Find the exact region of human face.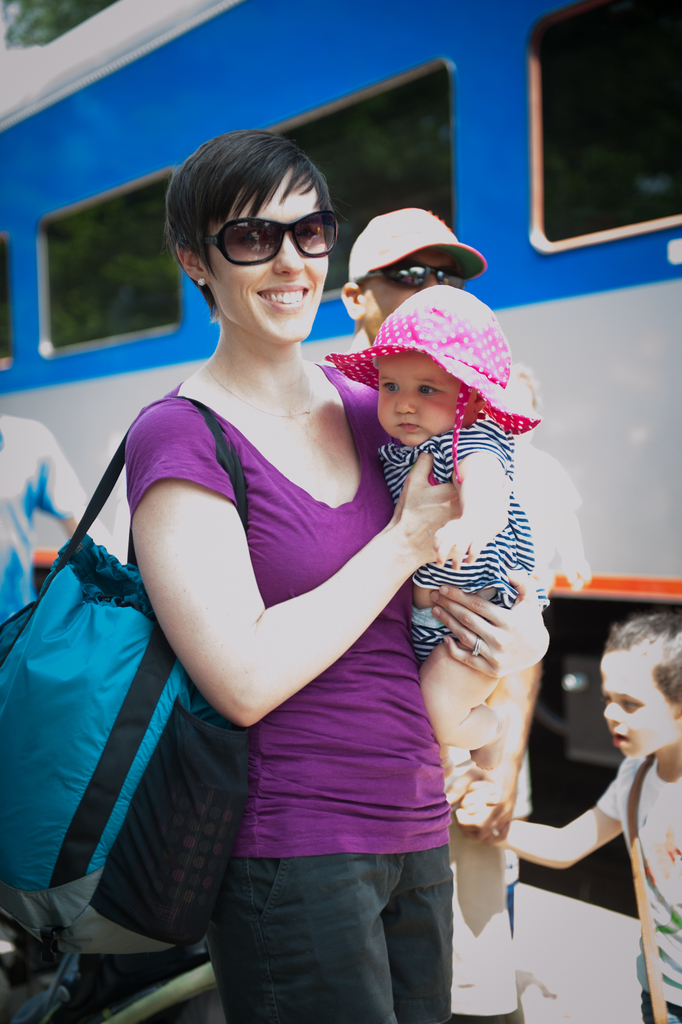
Exact region: (left=358, top=252, right=463, bottom=333).
